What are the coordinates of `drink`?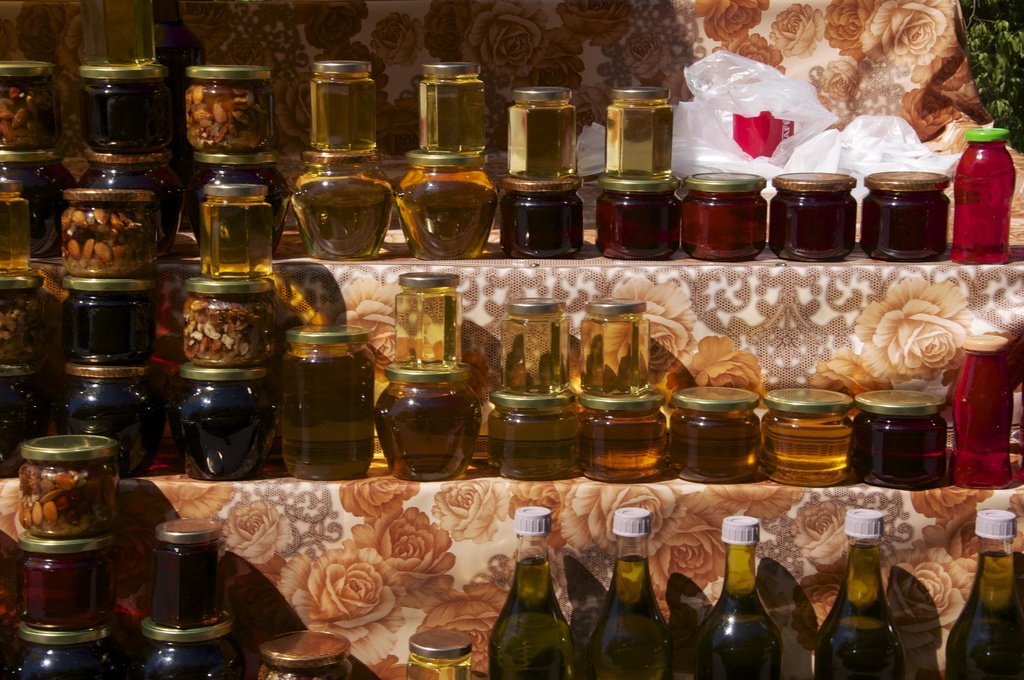
(x1=0, y1=181, x2=36, y2=276).
